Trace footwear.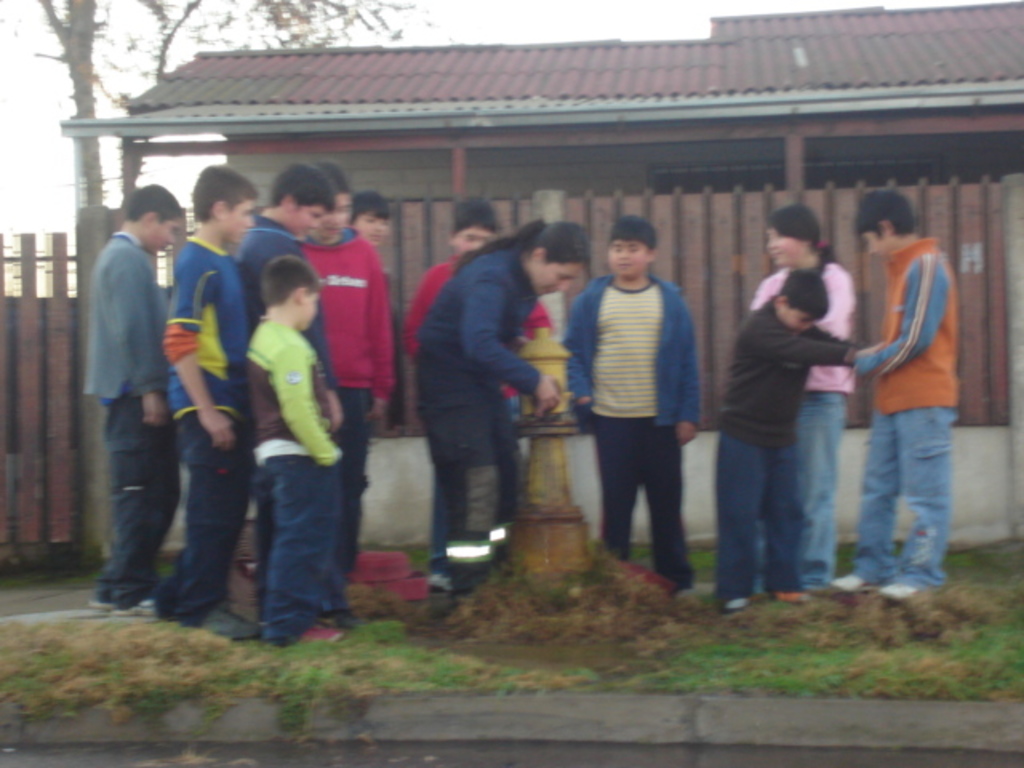
Traced to x1=771 y1=587 x2=811 y2=606.
